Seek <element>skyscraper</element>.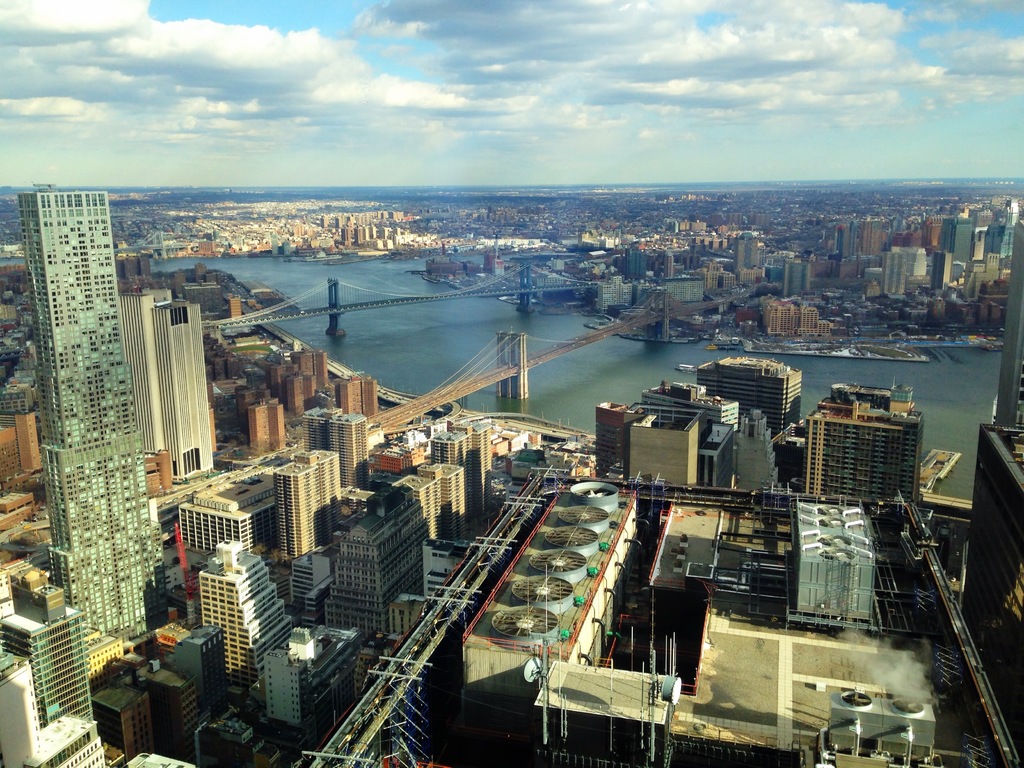
[x1=959, y1=422, x2=1023, y2=765].
